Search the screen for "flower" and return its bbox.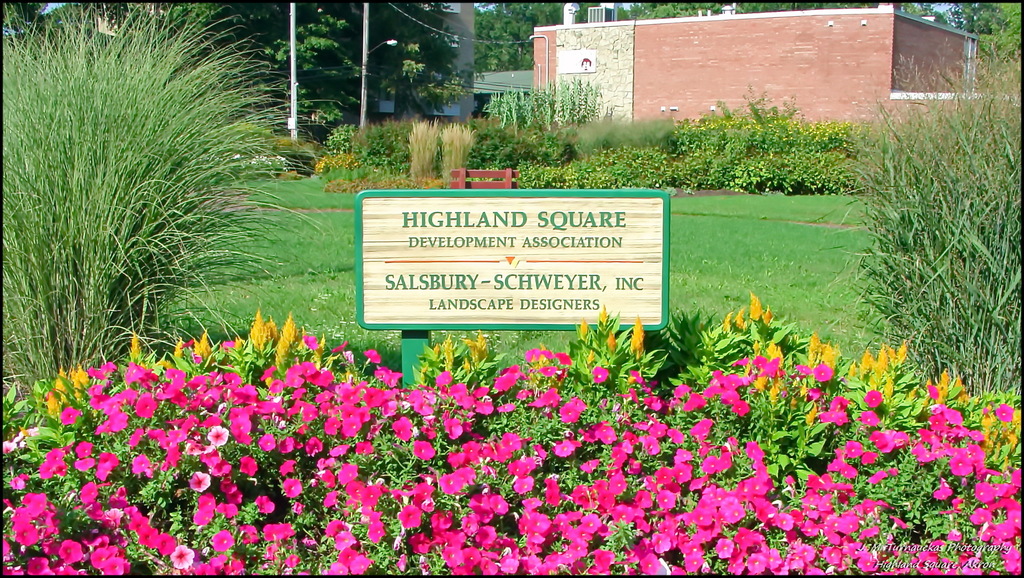
Found: [557,353,573,368].
